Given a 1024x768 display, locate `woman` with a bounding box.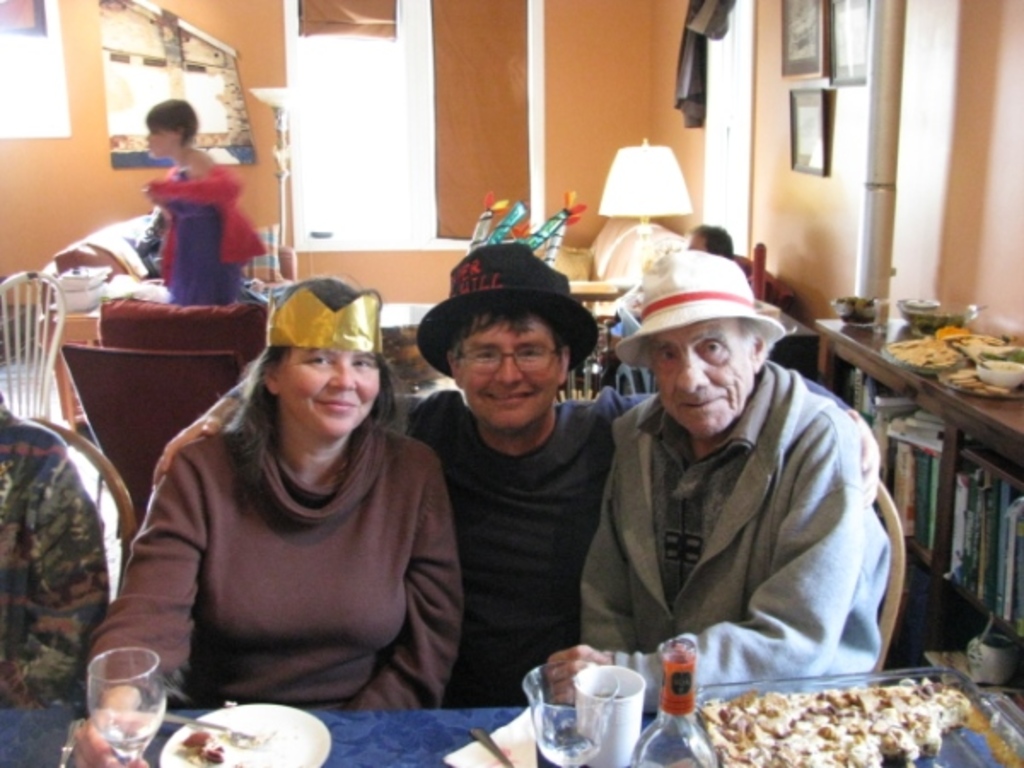
Located: (x1=106, y1=270, x2=476, y2=739).
